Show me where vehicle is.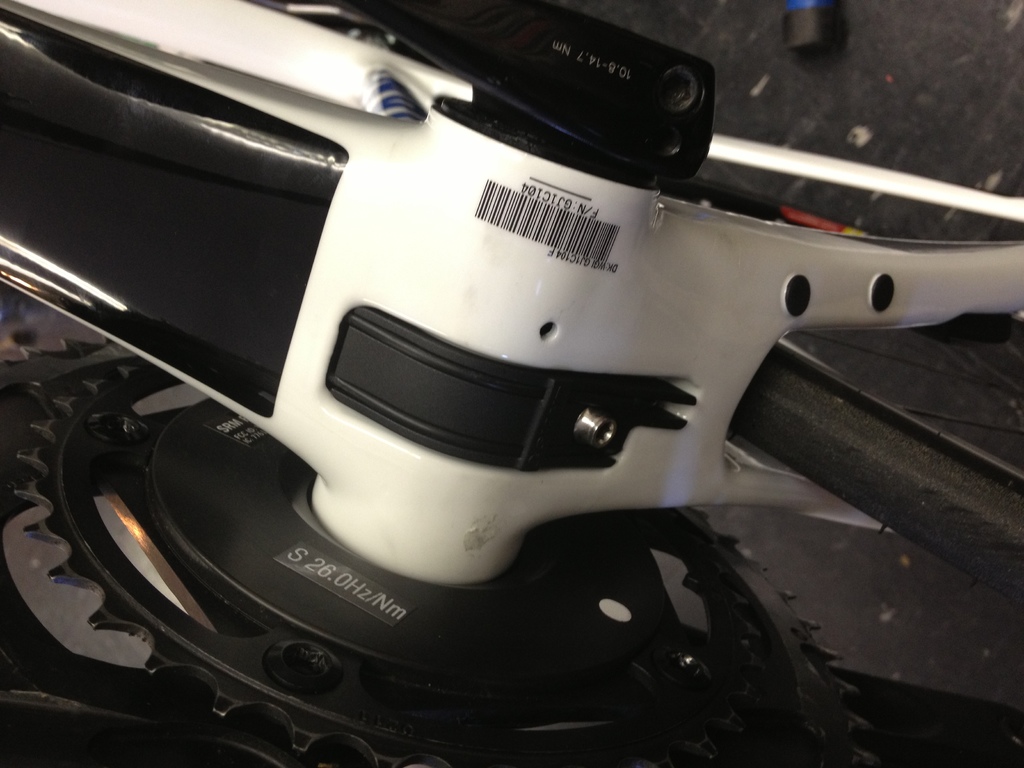
vehicle is at 0, 0, 1023, 767.
